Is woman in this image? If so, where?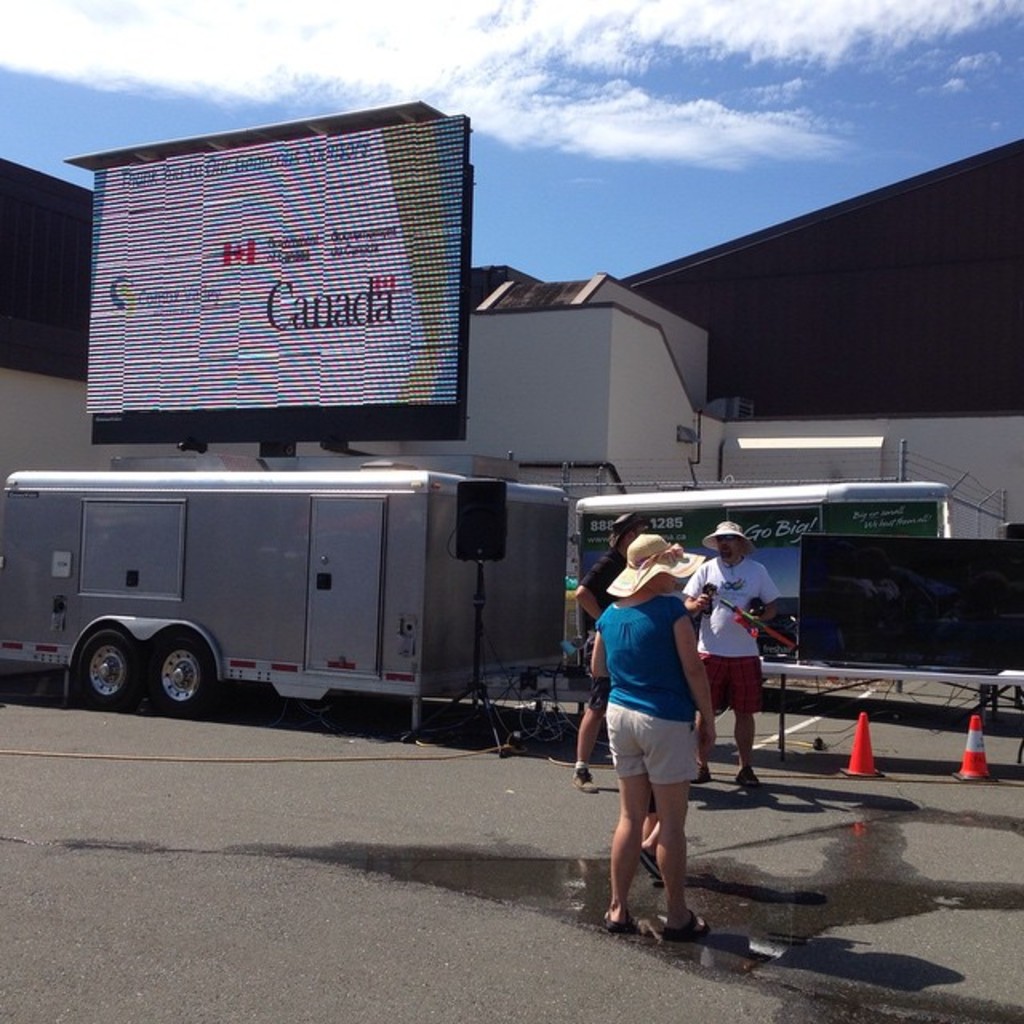
Yes, at {"x1": 589, "y1": 536, "x2": 742, "y2": 960}.
